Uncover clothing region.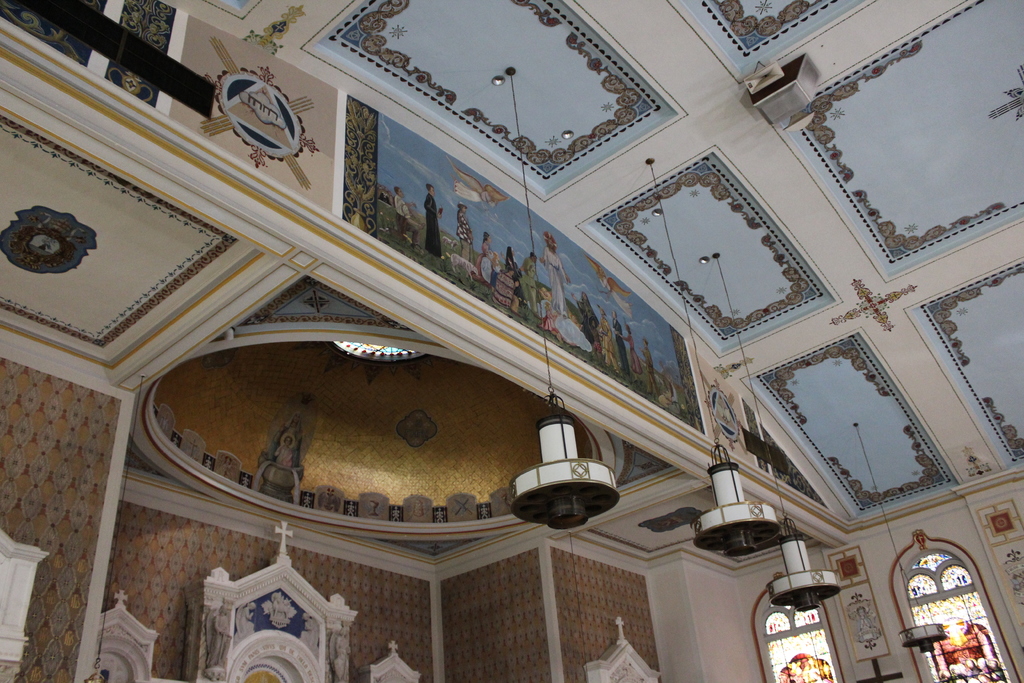
Uncovered: pyautogui.locateOnScreen(642, 347, 658, 393).
